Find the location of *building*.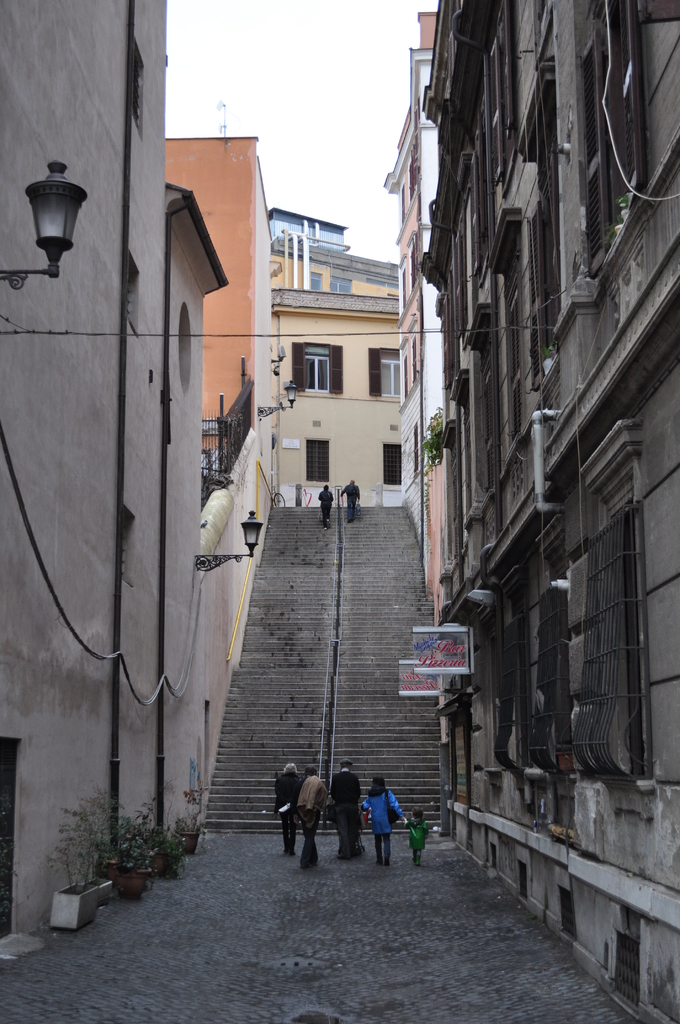
Location: {"x1": 273, "y1": 209, "x2": 404, "y2": 514}.
